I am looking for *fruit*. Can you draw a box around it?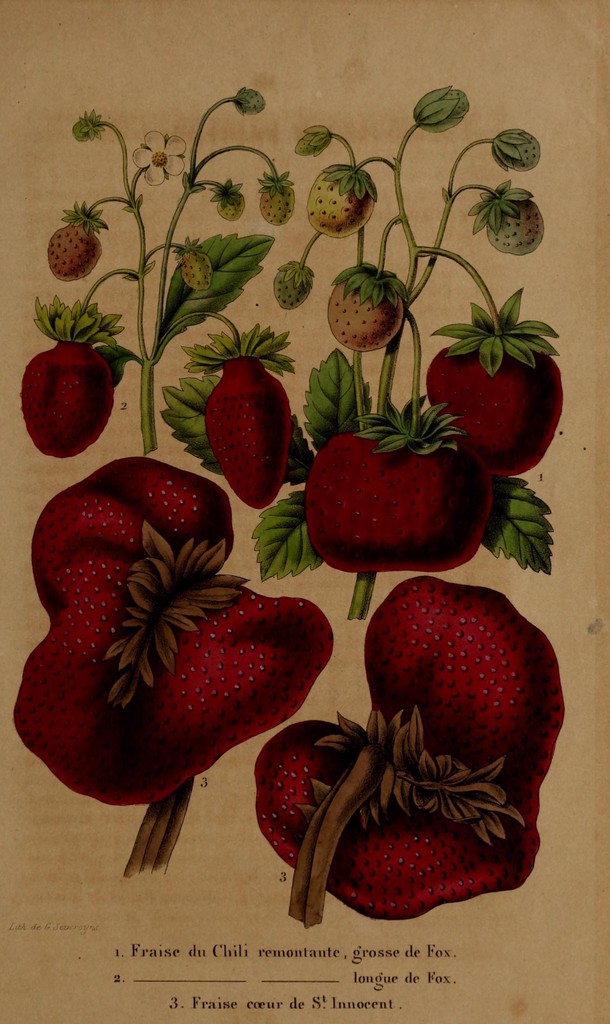
Sure, the bounding box is bbox(492, 128, 544, 168).
